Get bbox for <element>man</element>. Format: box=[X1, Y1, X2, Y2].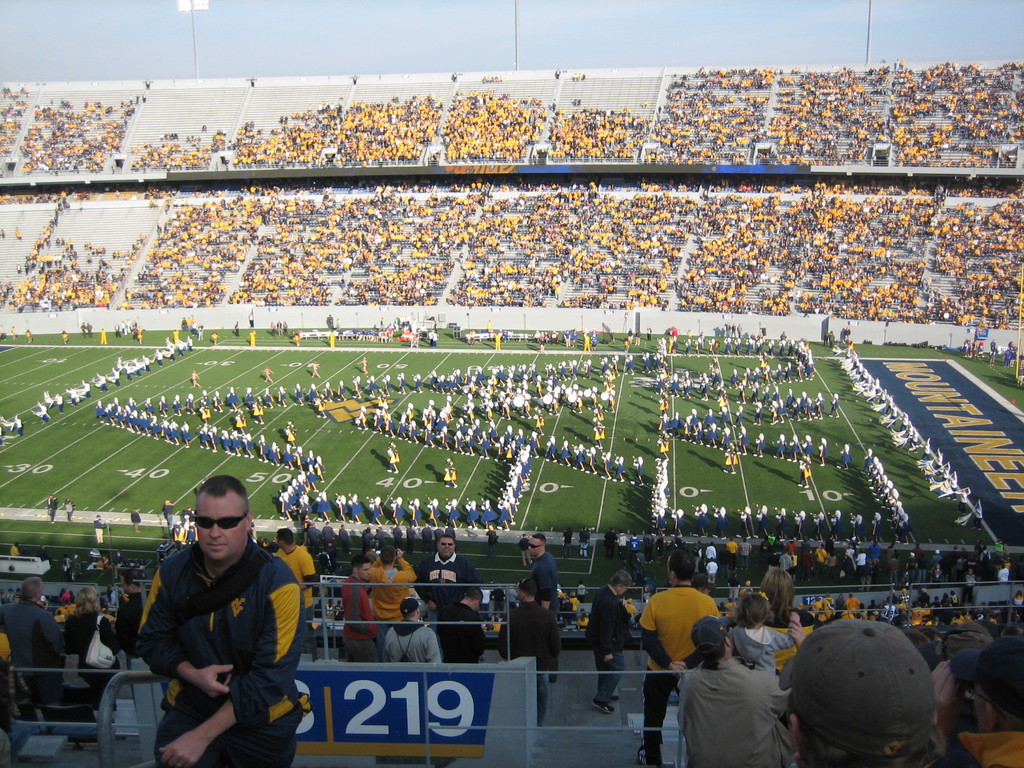
box=[337, 525, 351, 553].
